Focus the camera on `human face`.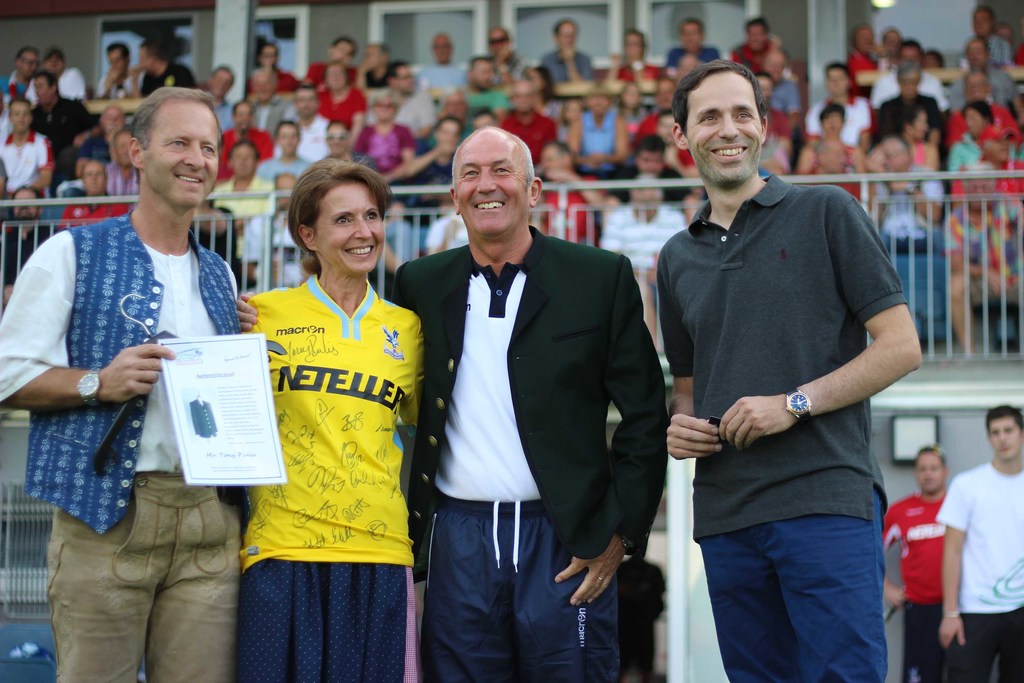
Focus region: pyautogui.locateOnScreen(541, 144, 565, 172).
